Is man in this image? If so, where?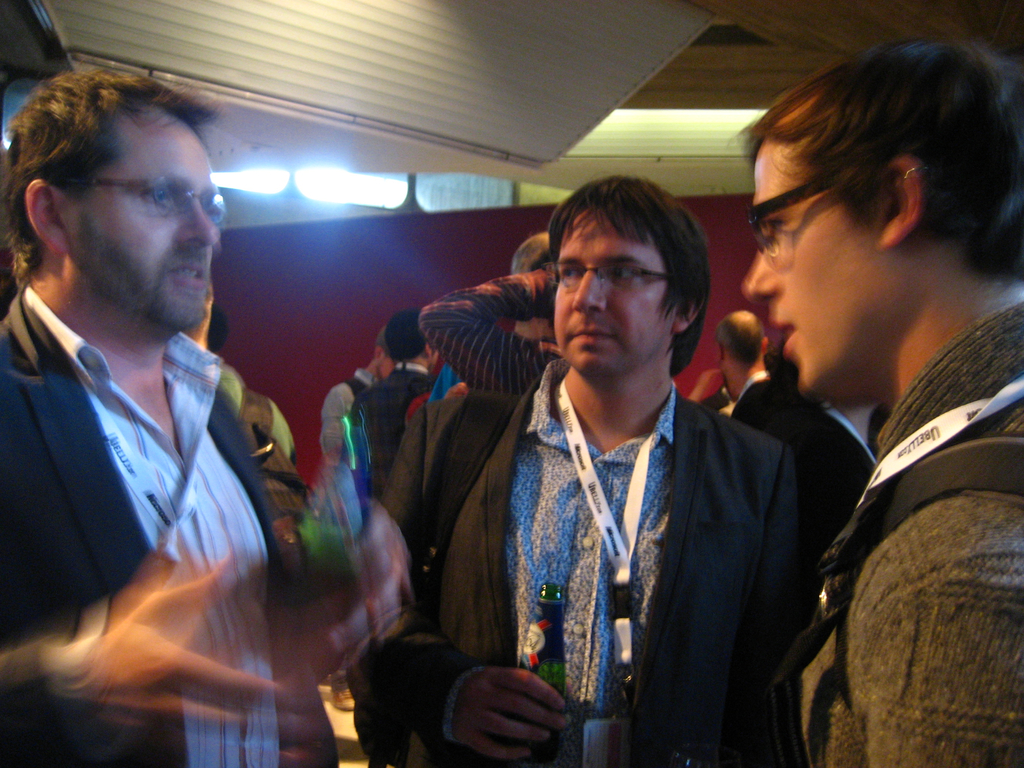
Yes, at 735,35,1023,767.
